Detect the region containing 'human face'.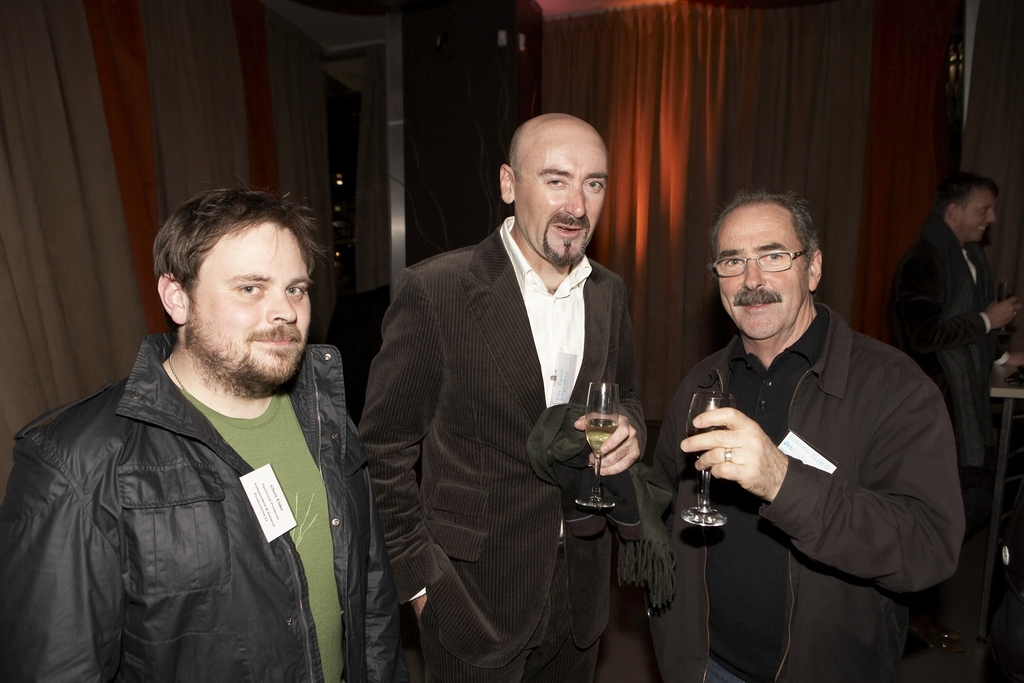
[left=954, top=191, right=997, bottom=242].
